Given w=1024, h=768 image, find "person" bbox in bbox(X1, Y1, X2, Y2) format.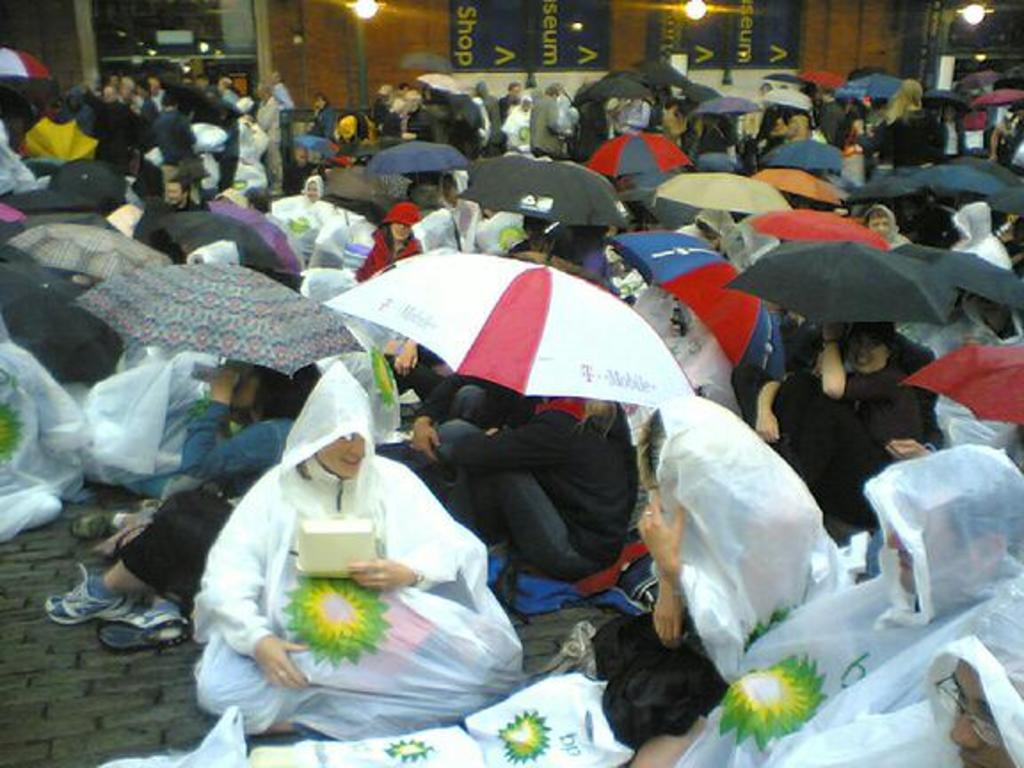
bbox(308, 73, 345, 149).
